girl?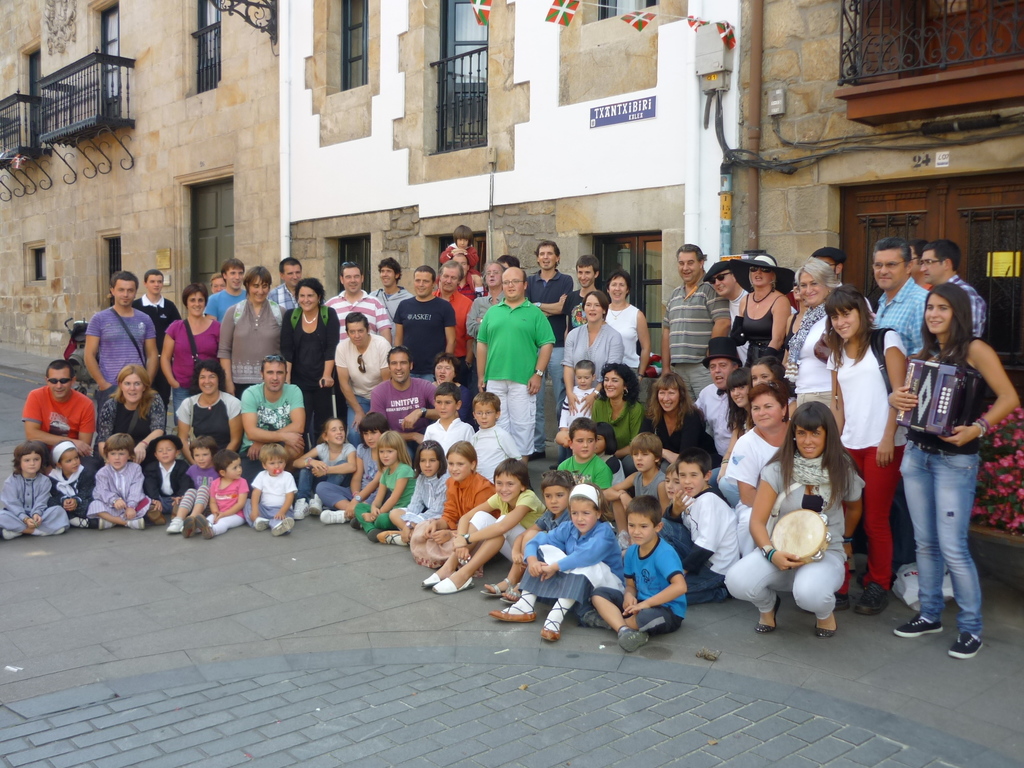
pyautogui.locateOnScreen(726, 402, 862, 637)
